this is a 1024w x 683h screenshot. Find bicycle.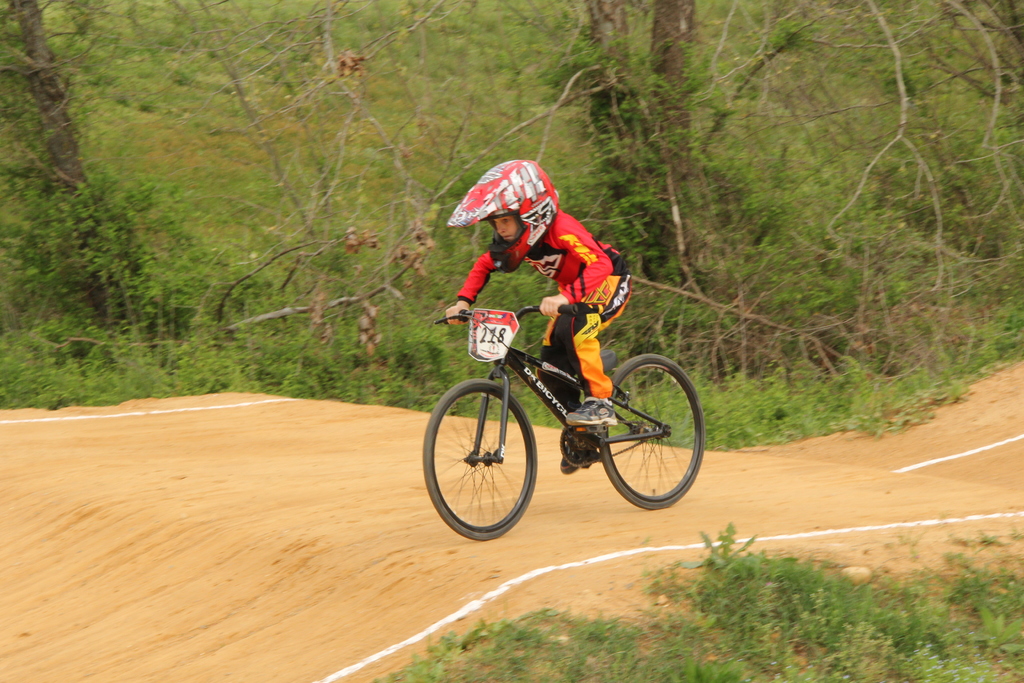
Bounding box: <box>411,299,719,536</box>.
